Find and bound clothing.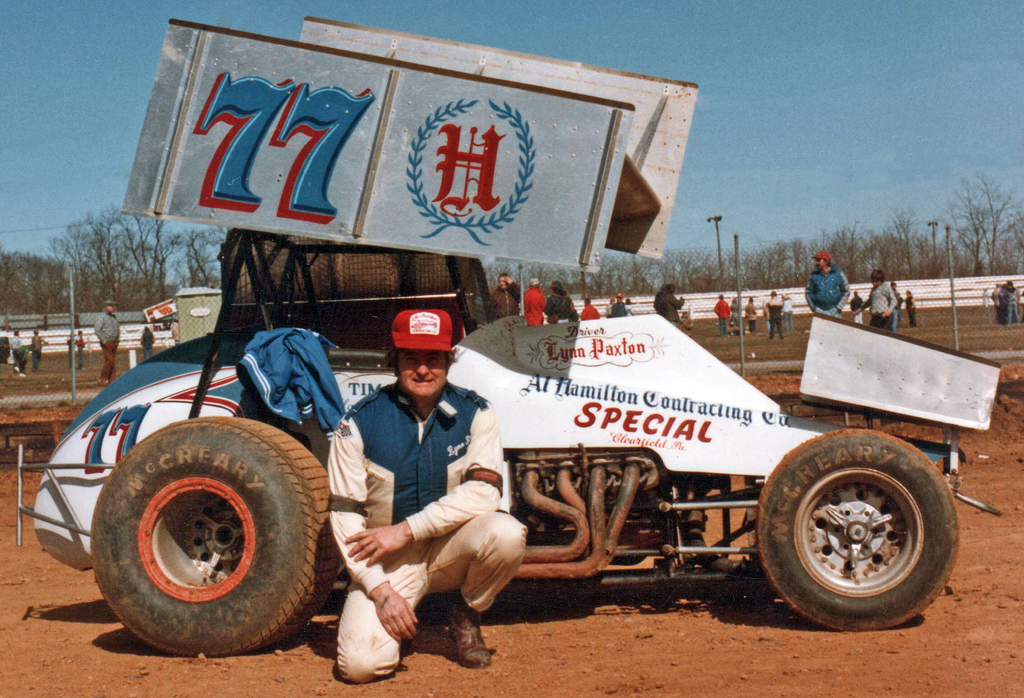
Bound: <bbox>844, 294, 864, 328</bbox>.
